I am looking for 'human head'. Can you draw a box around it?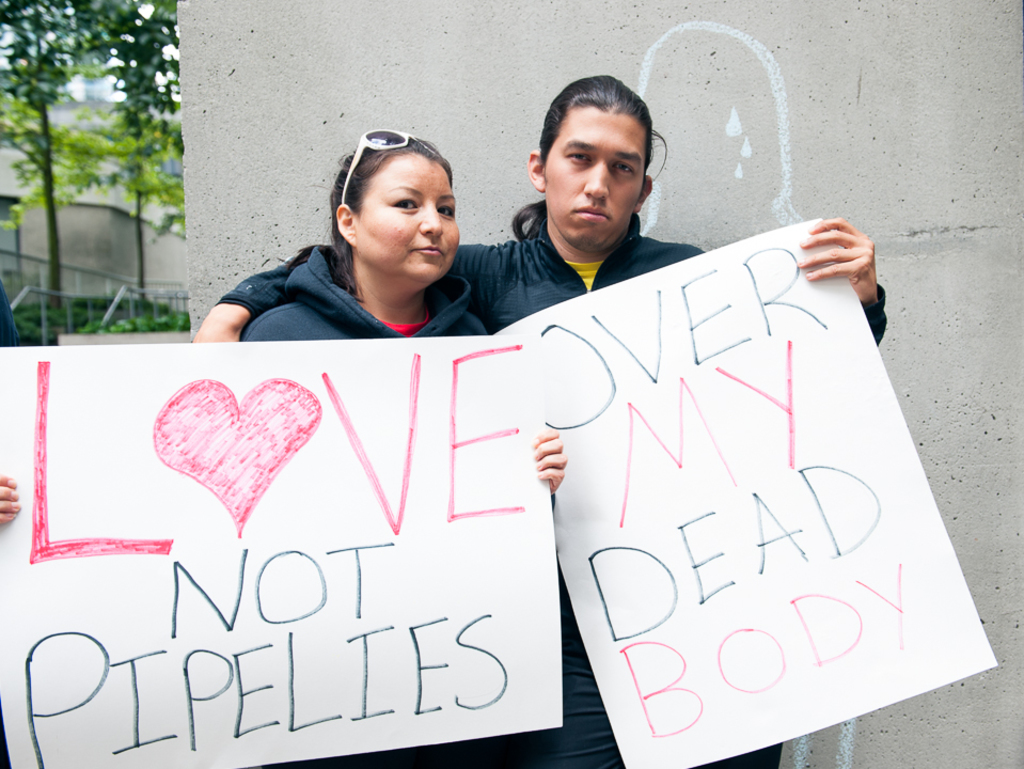
Sure, the bounding box is 324 121 466 281.
